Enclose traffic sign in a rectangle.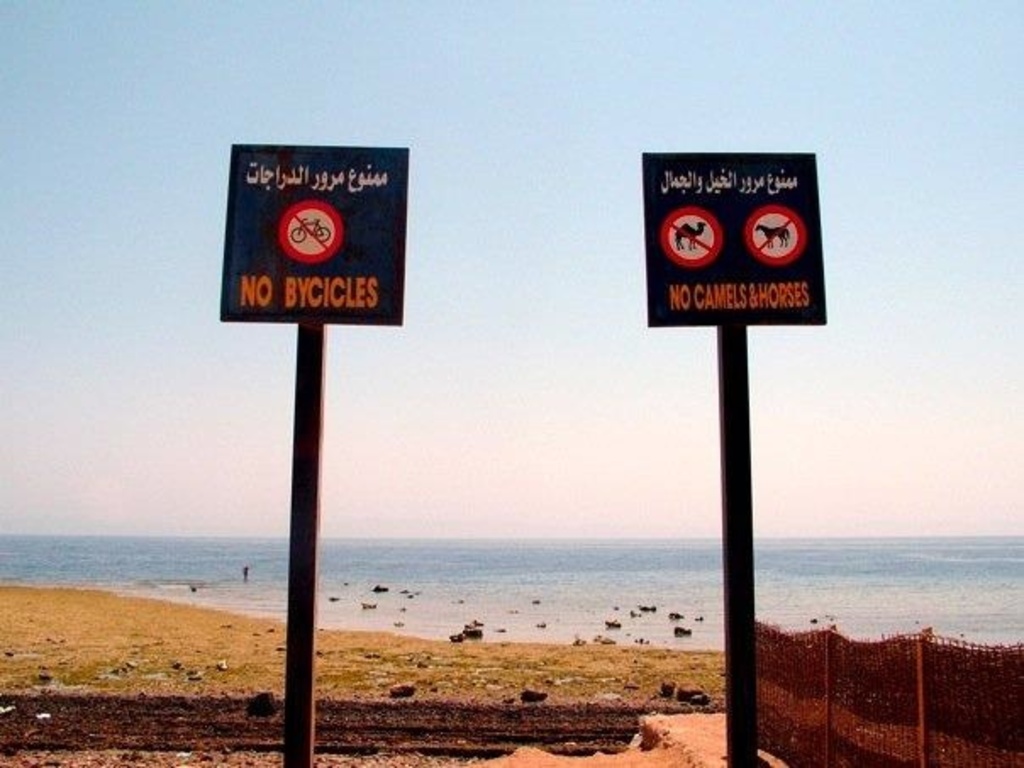
<bbox>636, 146, 829, 327</bbox>.
